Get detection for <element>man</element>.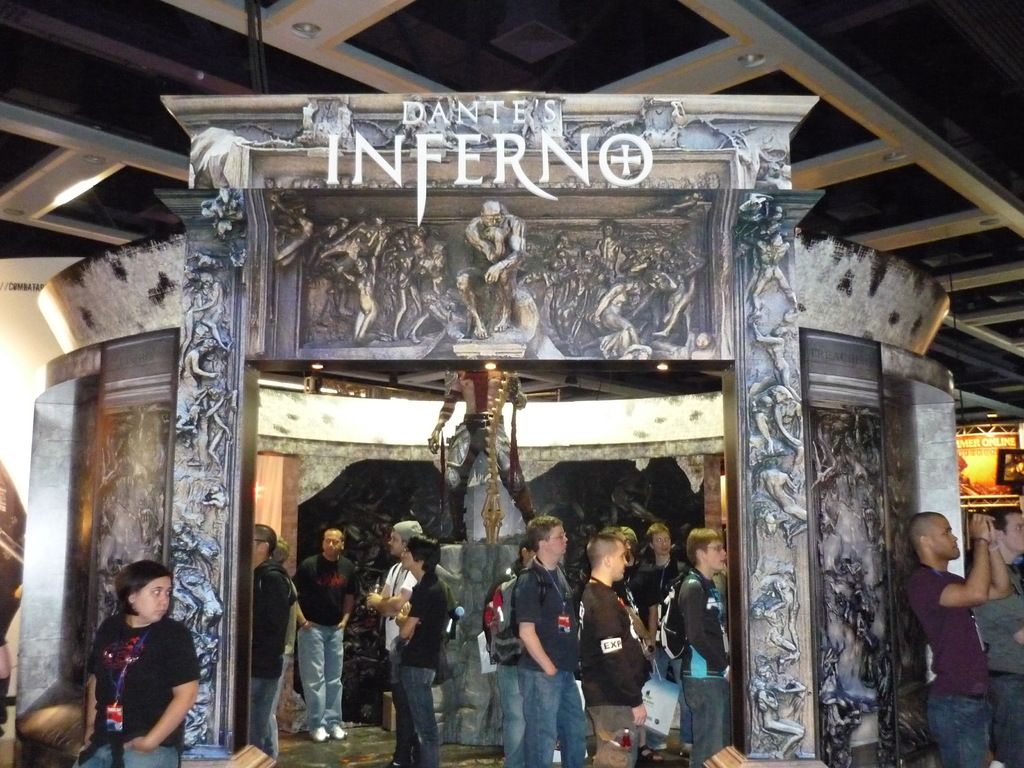
Detection: x1=250 y1=524 x2=297 y2=758.
